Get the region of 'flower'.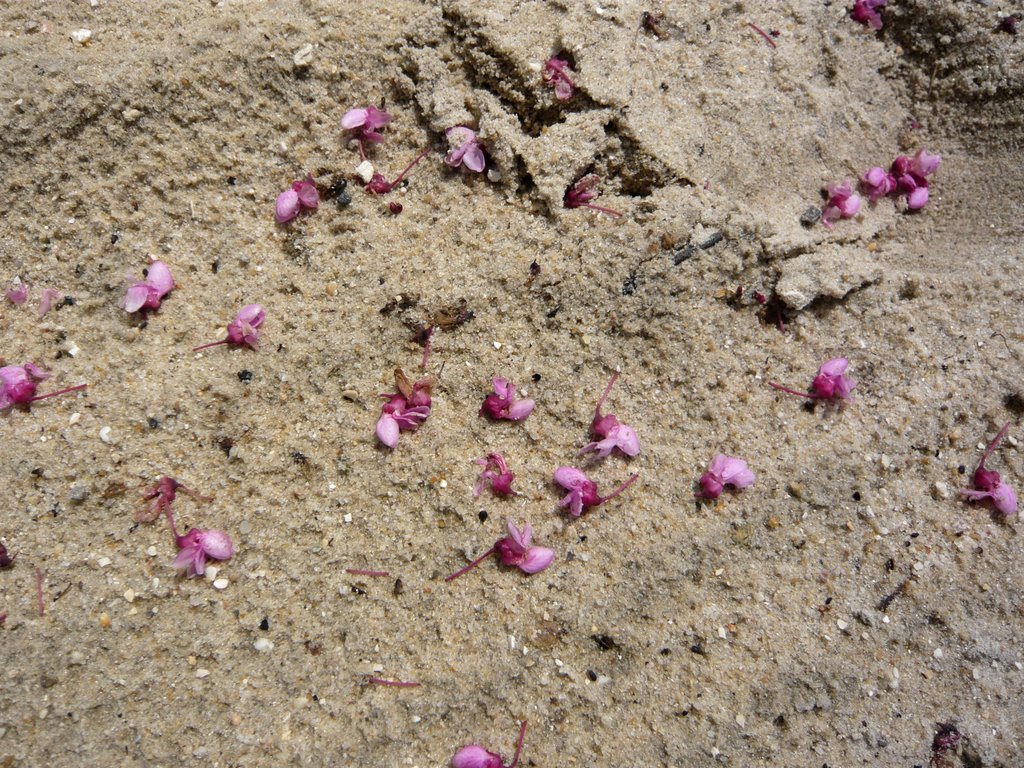
pyautogui.locateOnScreen(445, 127, 481, 165).
